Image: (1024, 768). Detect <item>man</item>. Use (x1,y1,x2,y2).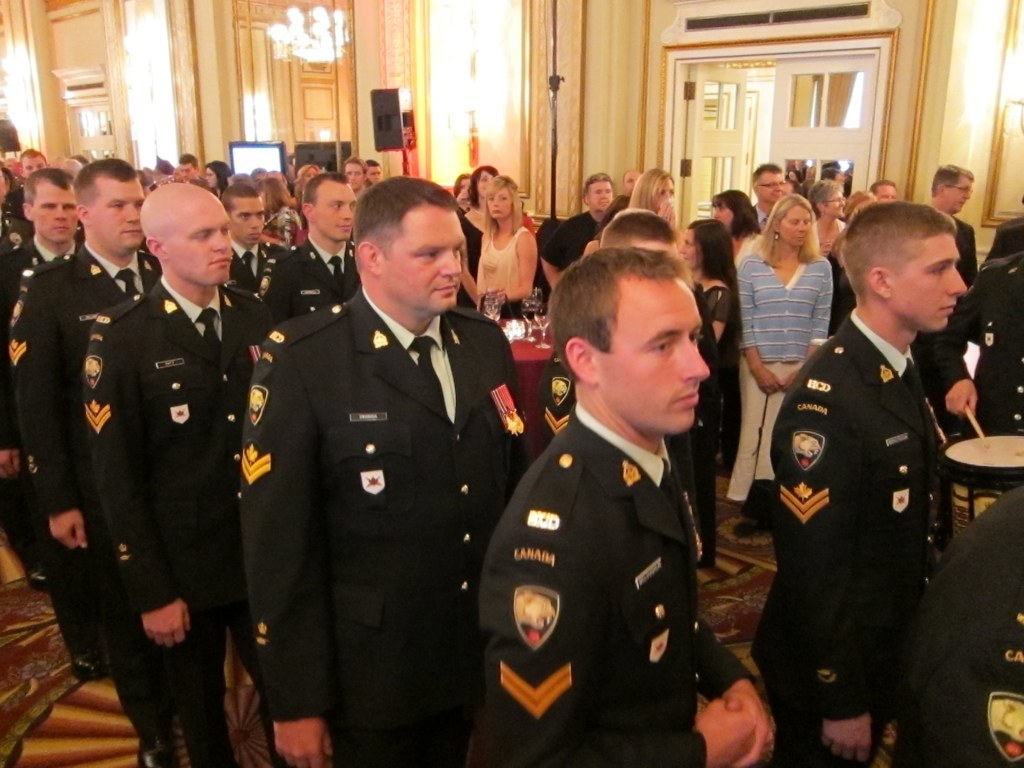
(81,182,271,766).
